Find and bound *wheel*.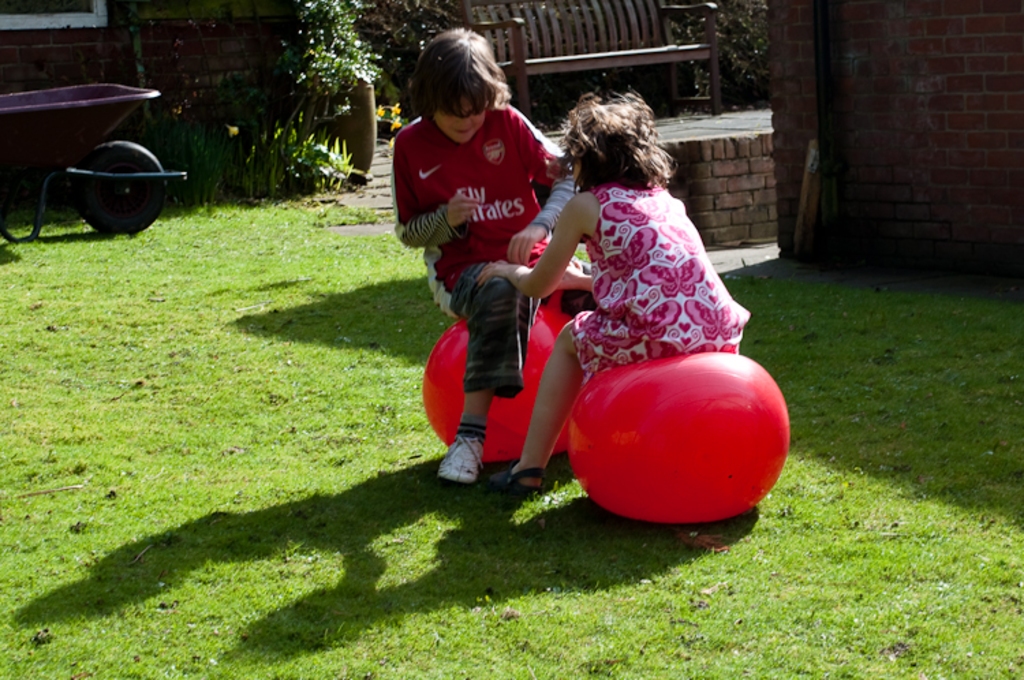
Bound: <bbox>63, 135, 167, 232</bbox>.
